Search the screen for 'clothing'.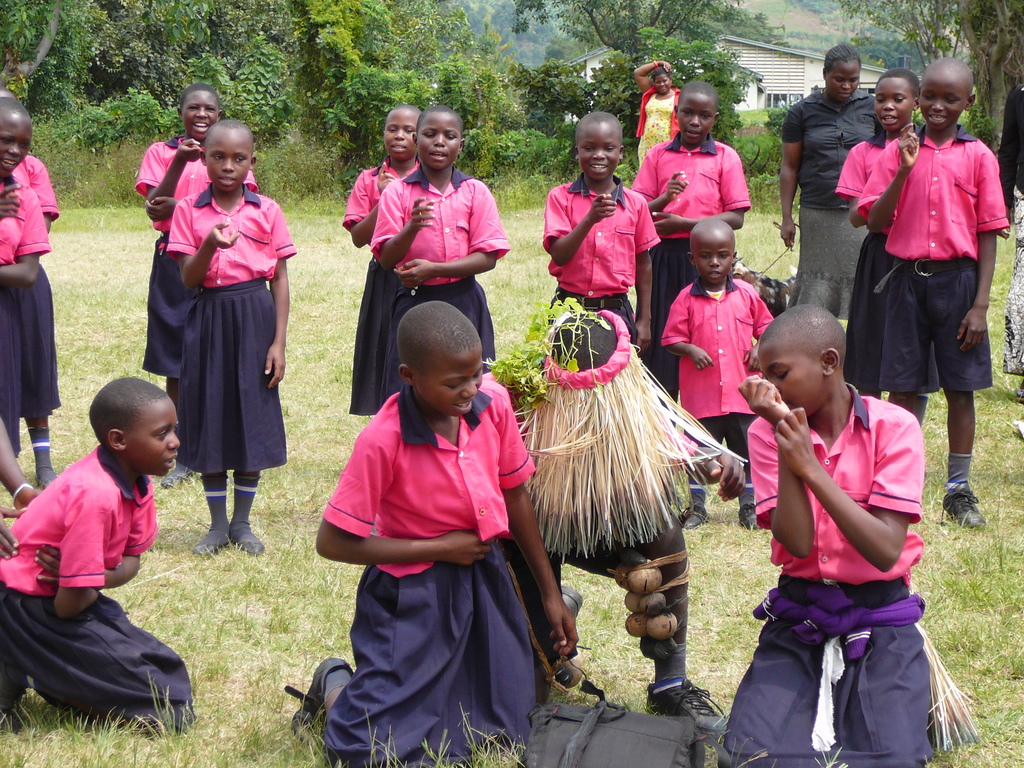
Found at select_region(191, 472, 230, 557).
